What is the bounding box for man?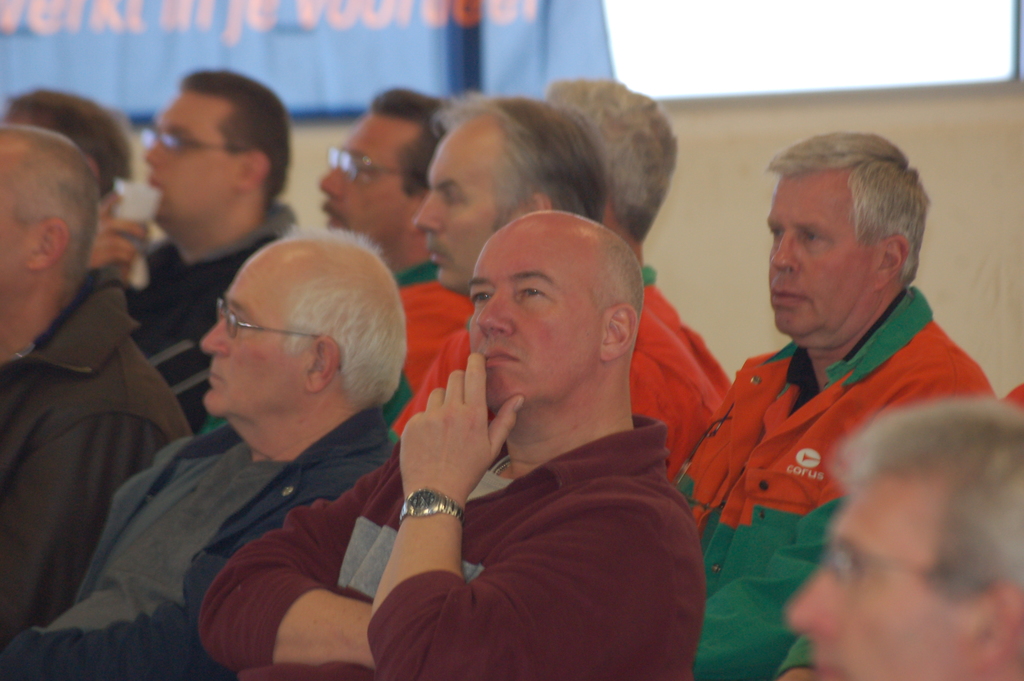
select_region(88, 65, 314, 448).
